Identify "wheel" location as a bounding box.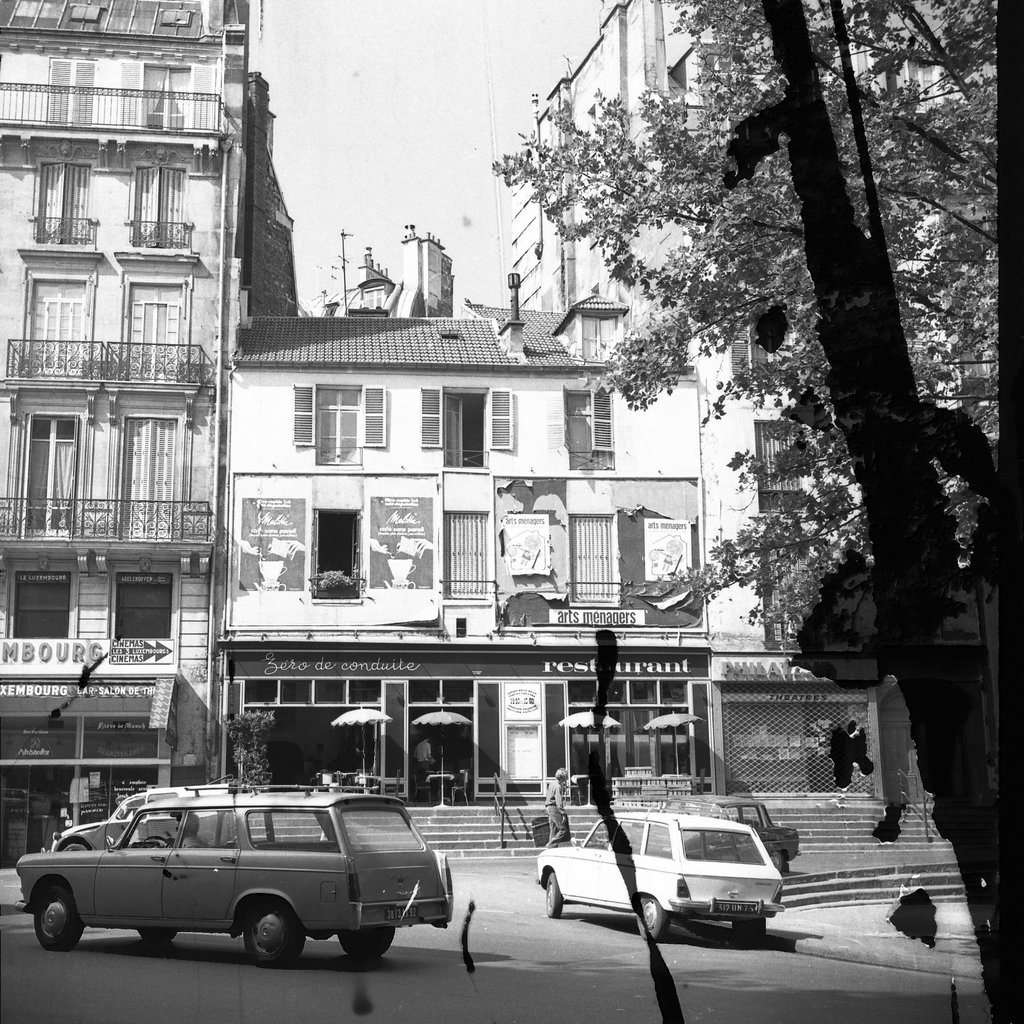
box=[146, 835, 175, 849].
